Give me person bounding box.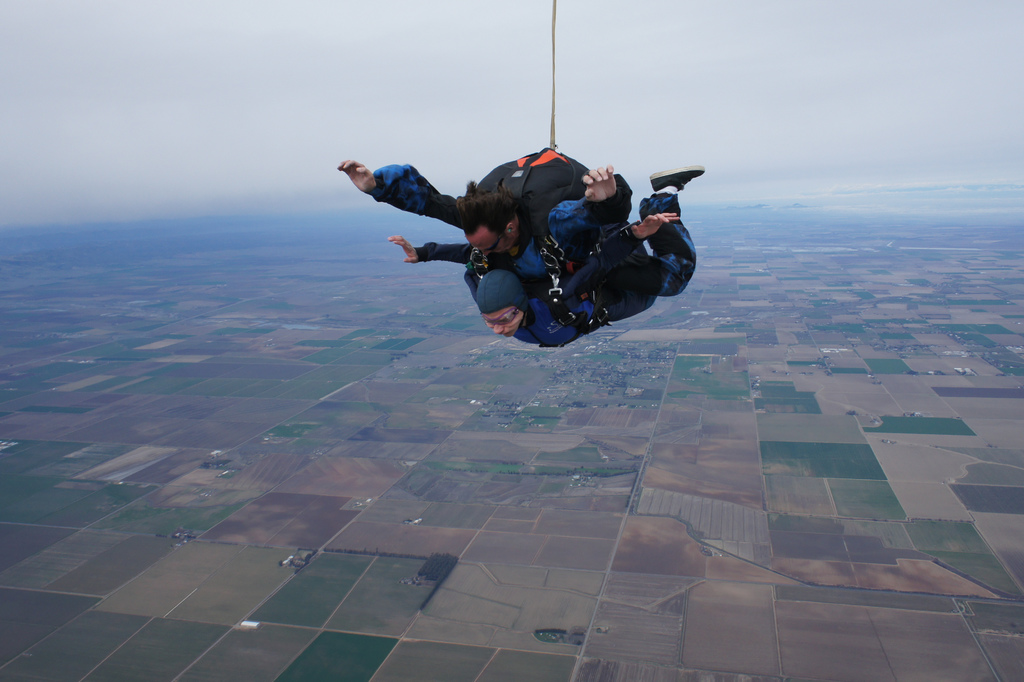
(380, 154, 696, 354).
